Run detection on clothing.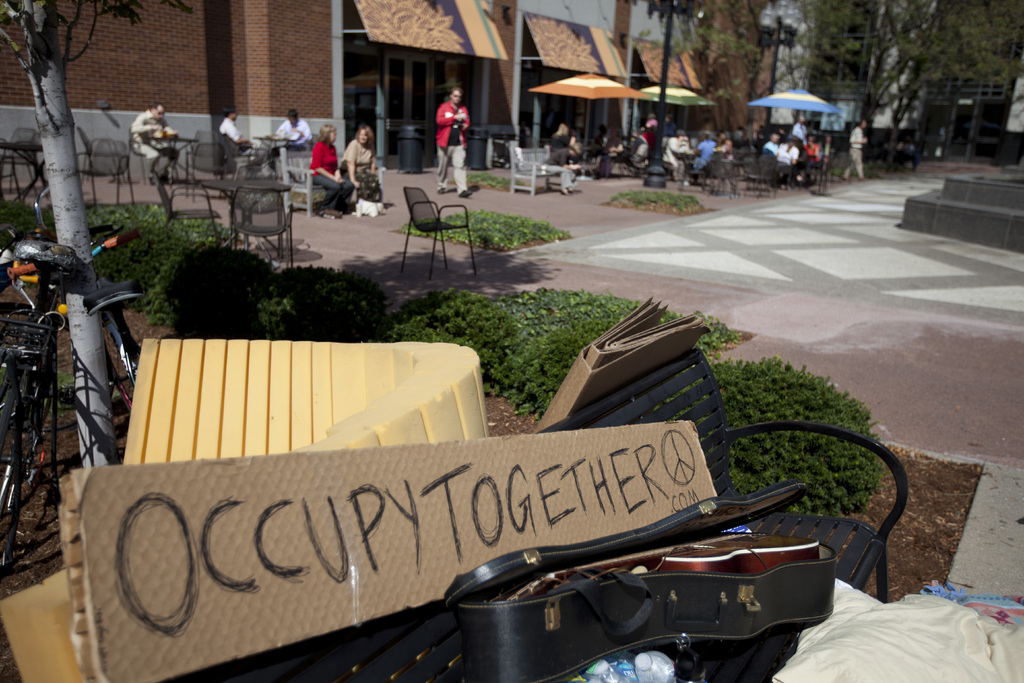
Result: <region>338, 138, 381, 202</region>.
